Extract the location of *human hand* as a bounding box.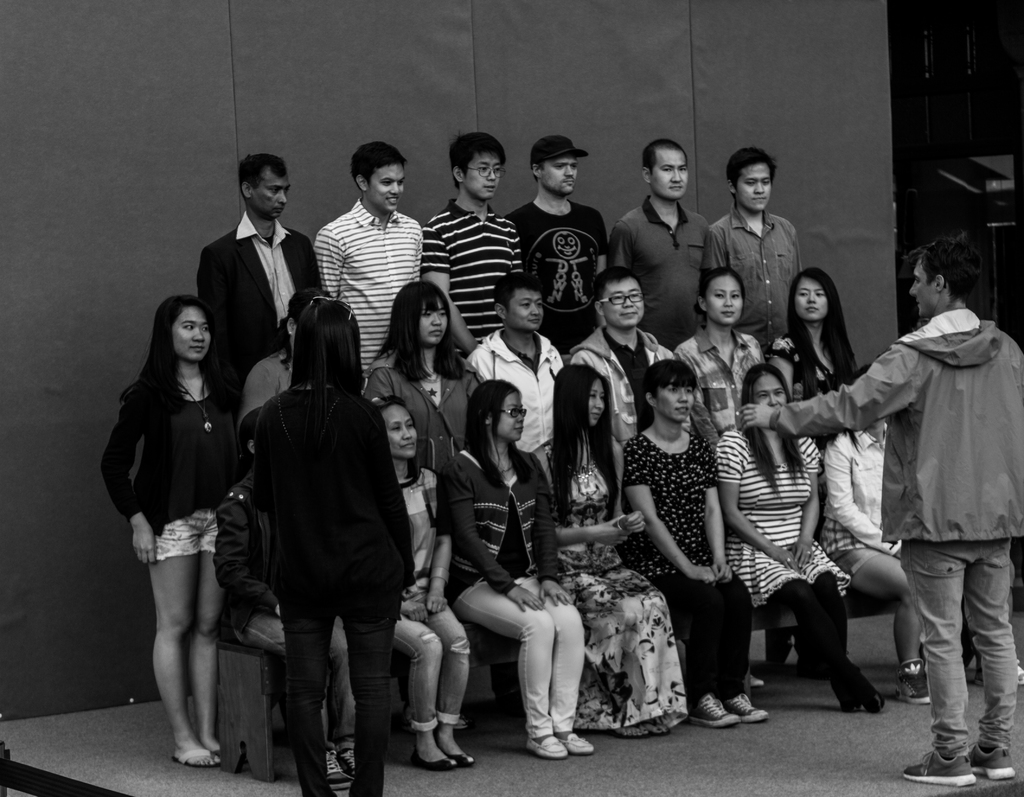
132 524 157 567.
